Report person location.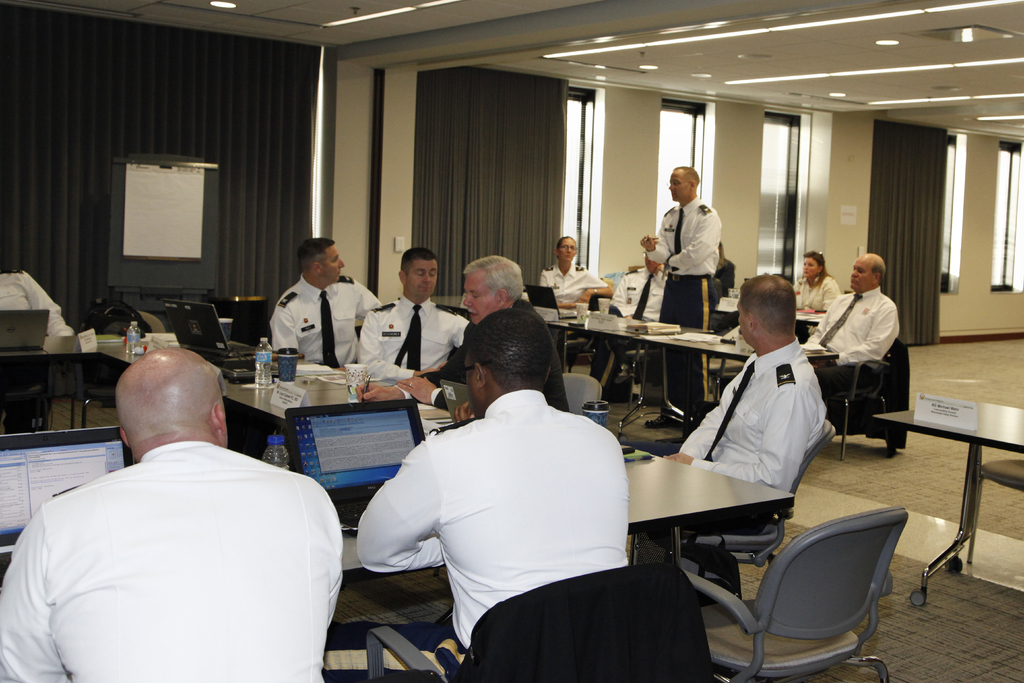
Report: (left=356, top=254, right=571, bottom=413).
